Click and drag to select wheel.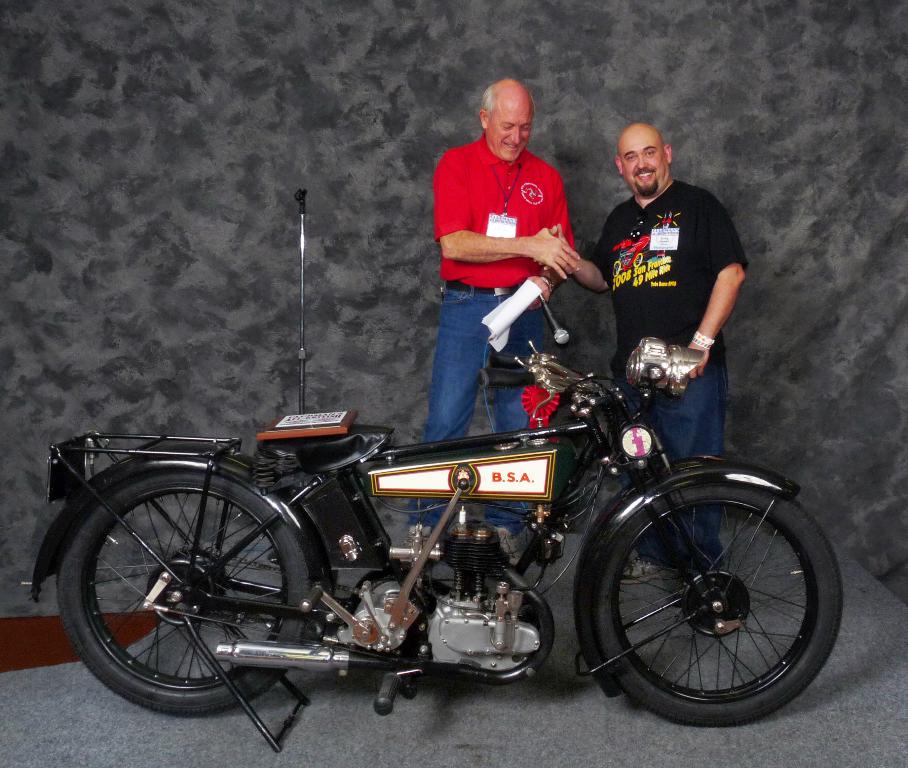
Selection: pyautogui.locateOnScreen(51, 473, 328, 716).
